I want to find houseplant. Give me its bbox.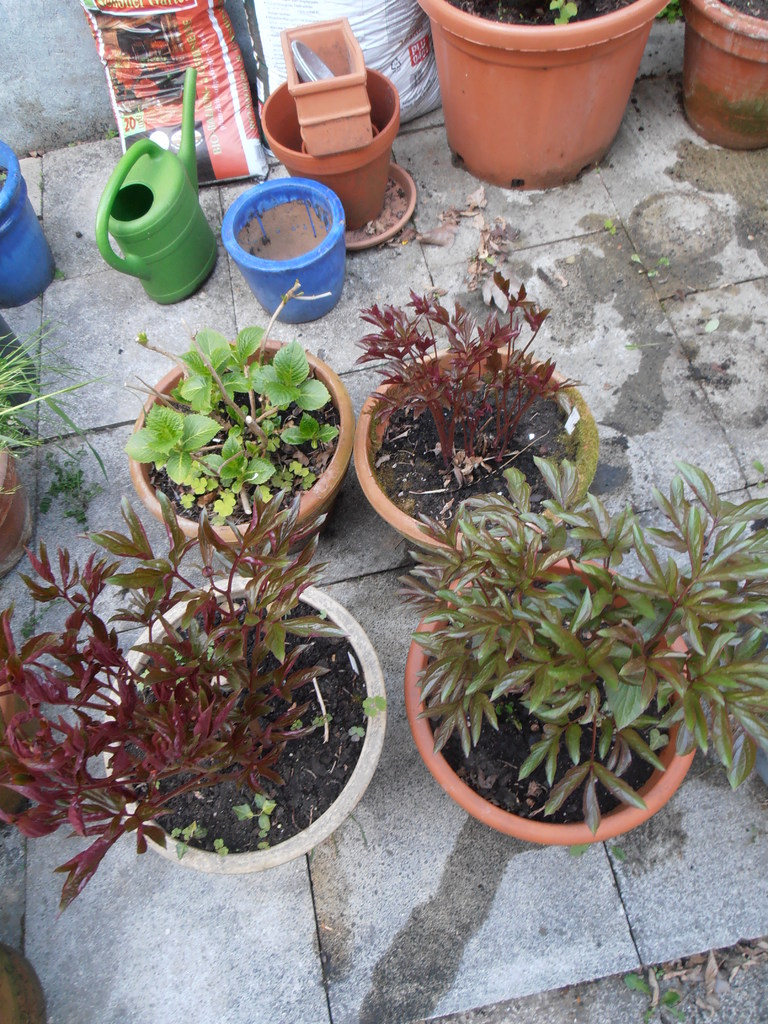
(348,265,602,559).
